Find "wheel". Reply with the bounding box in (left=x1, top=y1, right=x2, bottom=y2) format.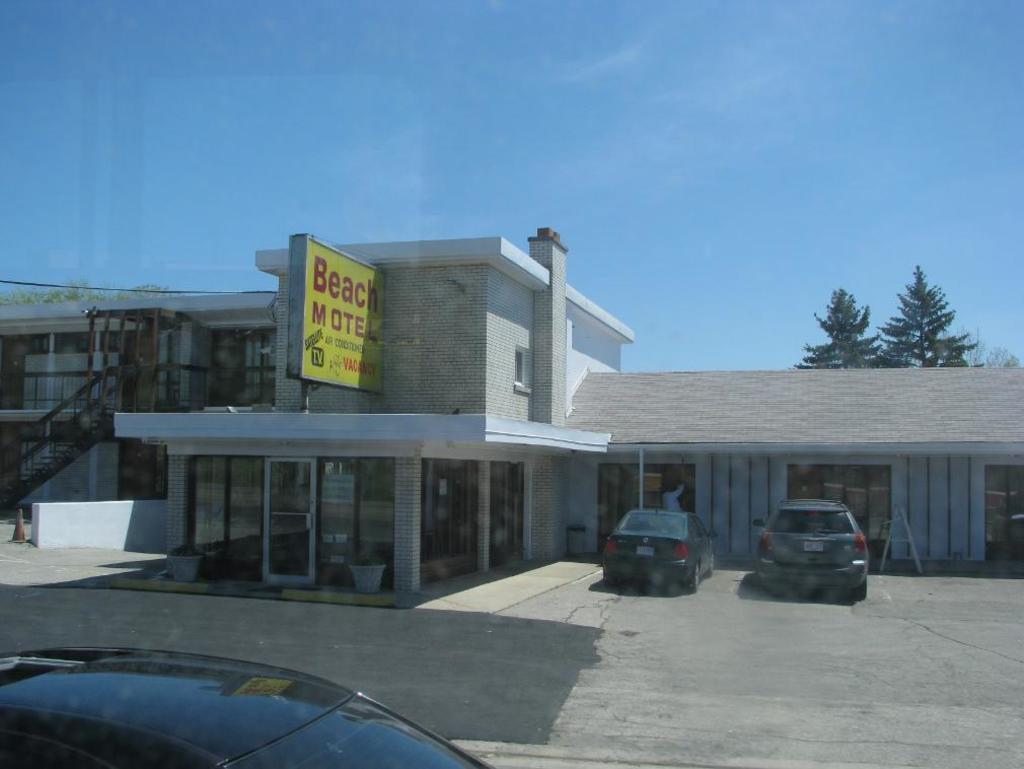
(left=685, top=561, right=701, bottom=587).
